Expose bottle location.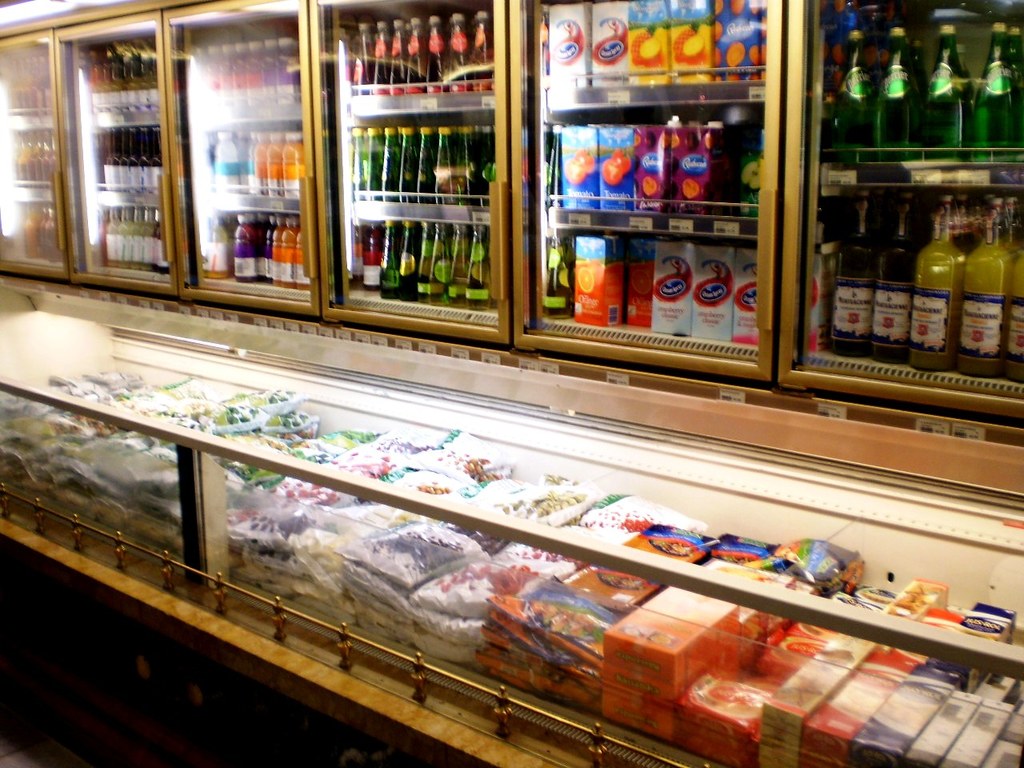
Exposed at rect(234, 127, 247, 194).
